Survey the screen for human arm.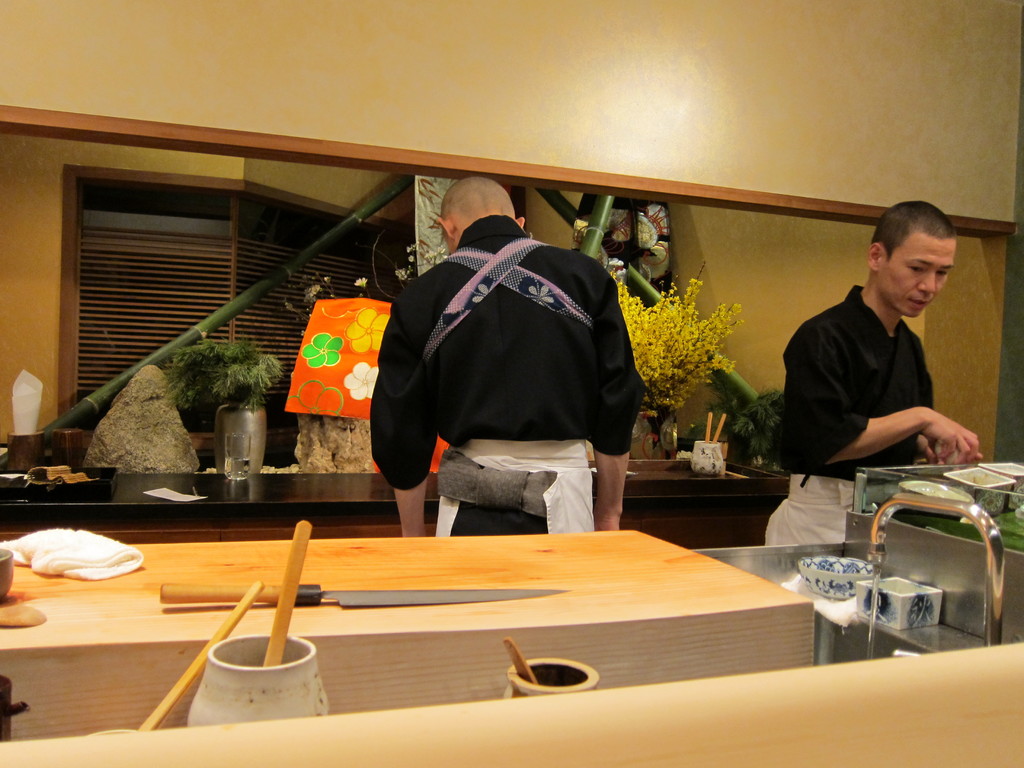
Survey found: [left=909, top=363, right=972, bottom=468].
